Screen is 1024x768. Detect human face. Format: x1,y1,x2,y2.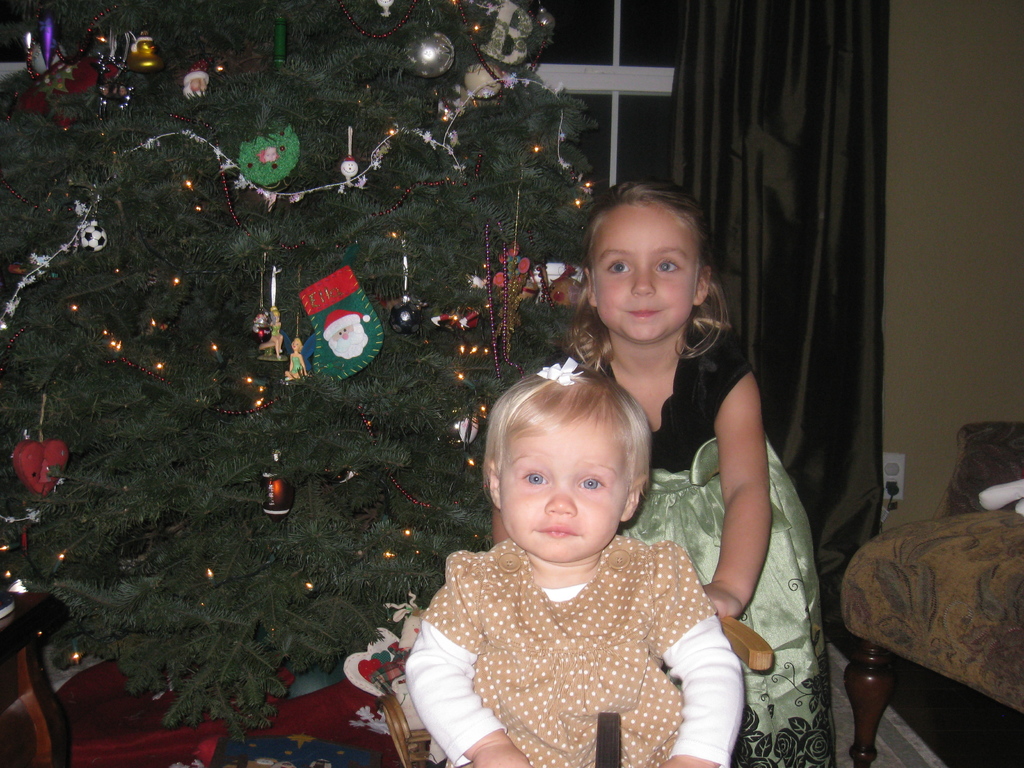
497,412,635,558.
